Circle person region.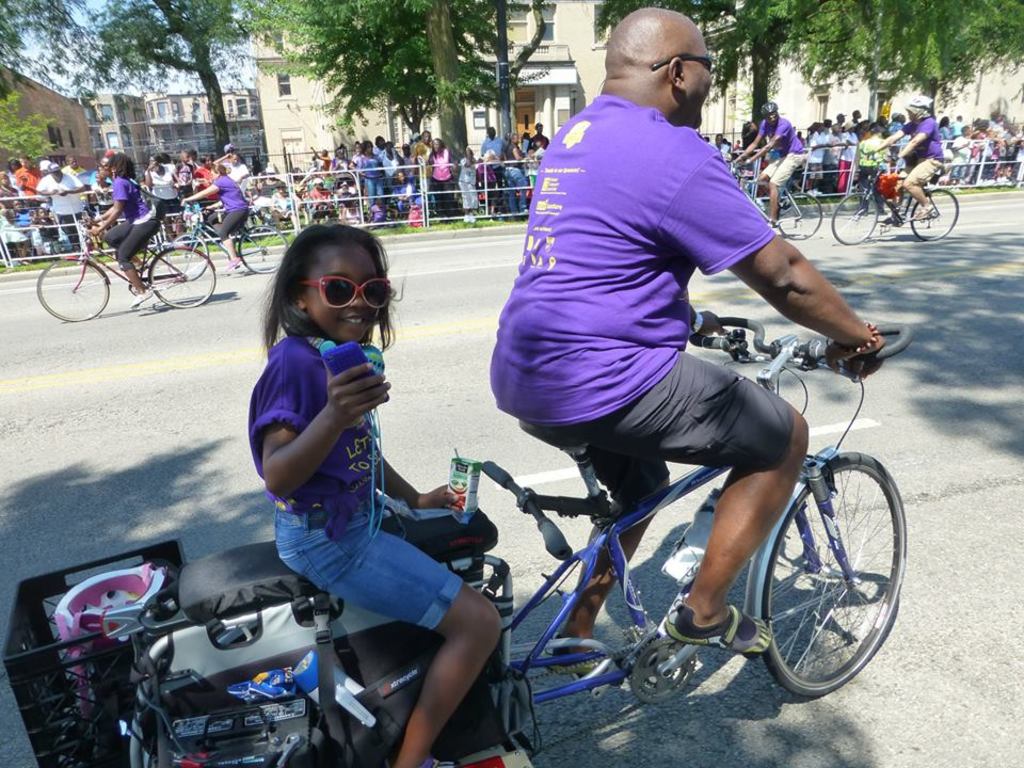
Region: [x1=503, y1=17, x2=844, y2=657].
